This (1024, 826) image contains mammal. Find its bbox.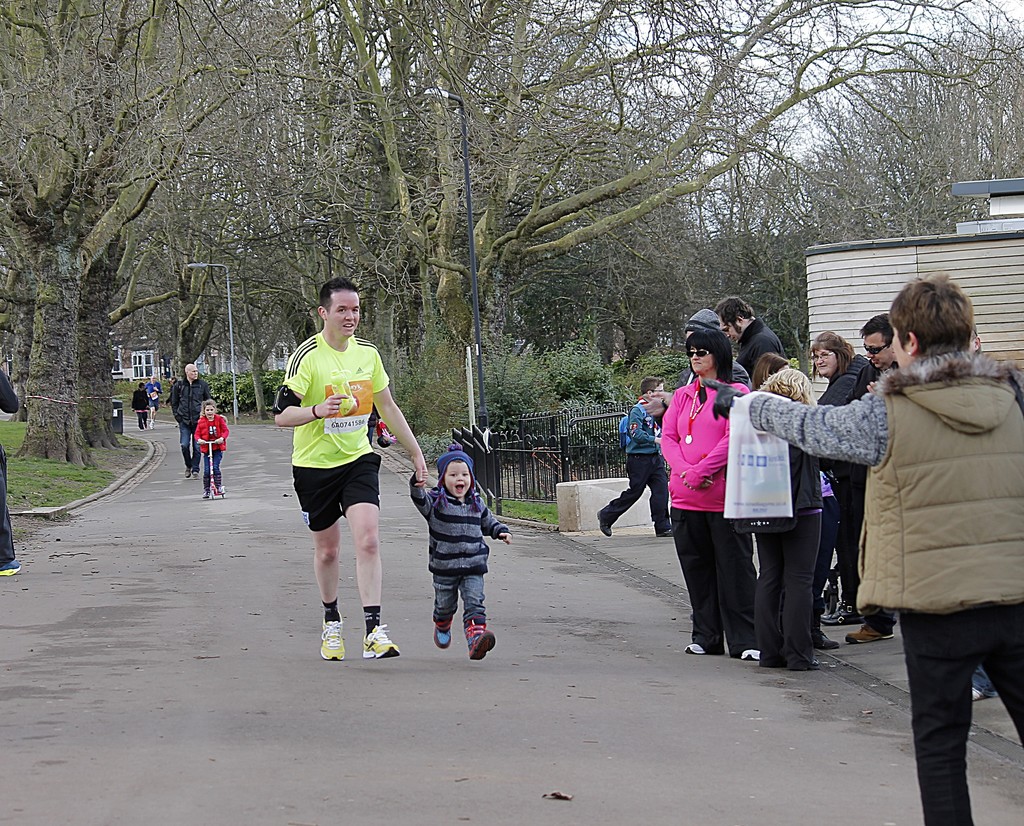
box(170, 362, 215, 474).
